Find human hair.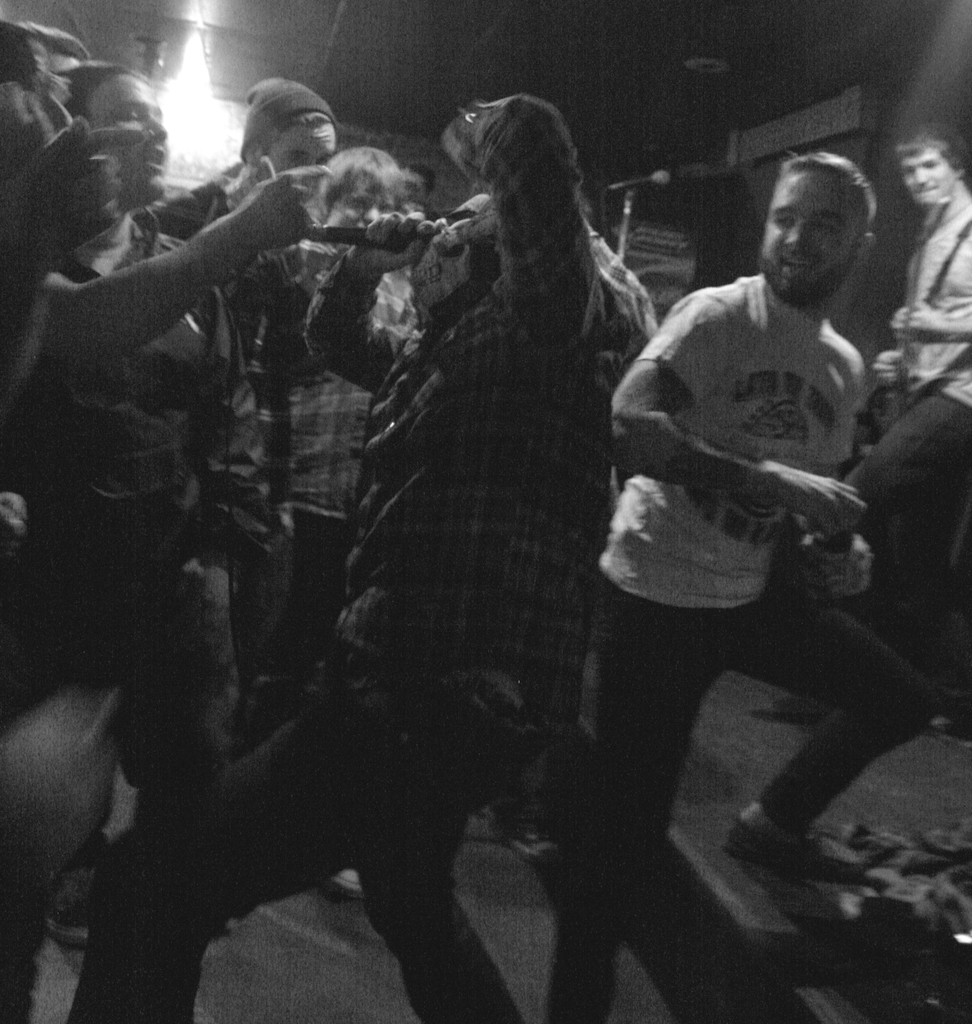
left=53, top=64, right=139, bottom=125.
